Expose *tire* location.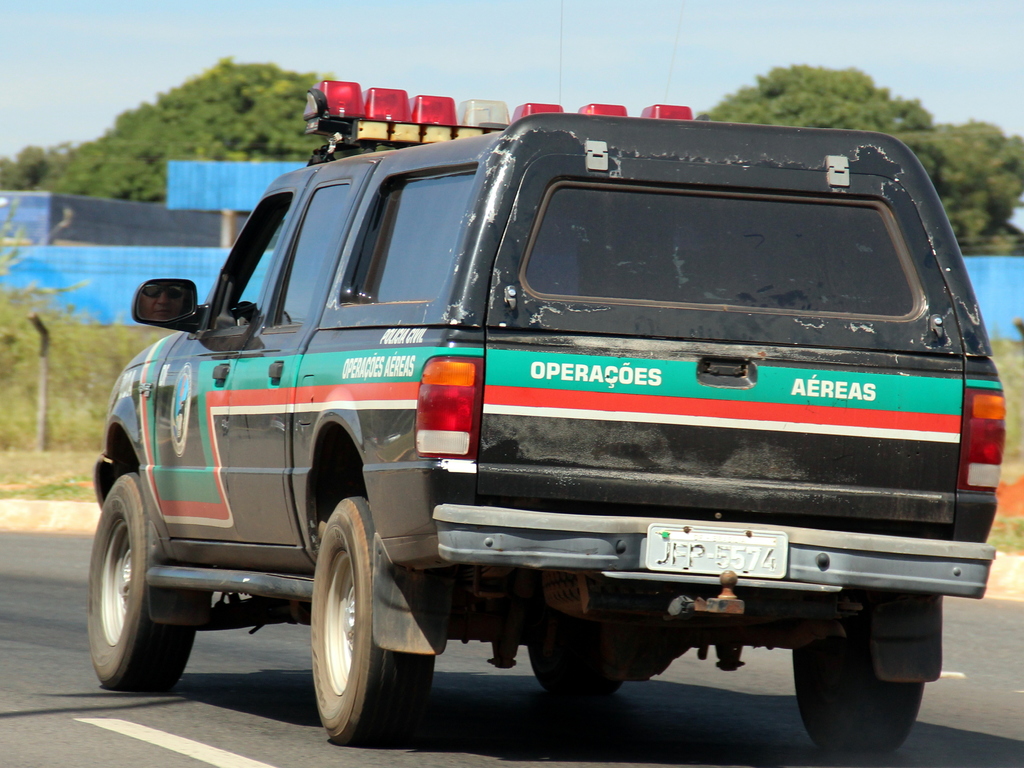
Exposed at 529:647:624:700.
